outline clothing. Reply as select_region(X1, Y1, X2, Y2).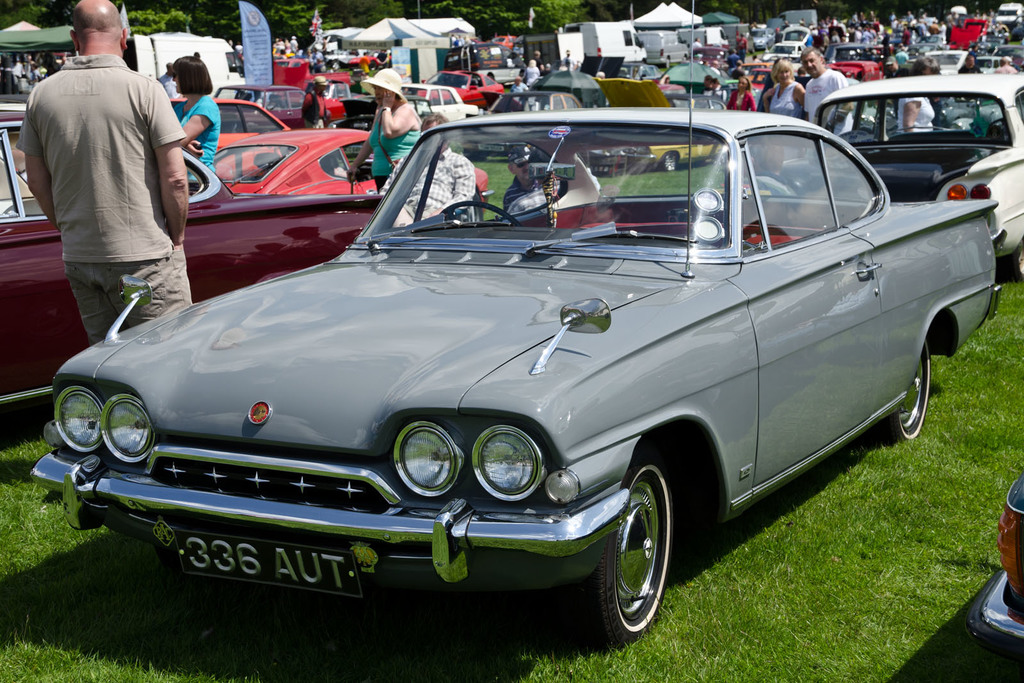
select_region(298, 94, 328, 131).
